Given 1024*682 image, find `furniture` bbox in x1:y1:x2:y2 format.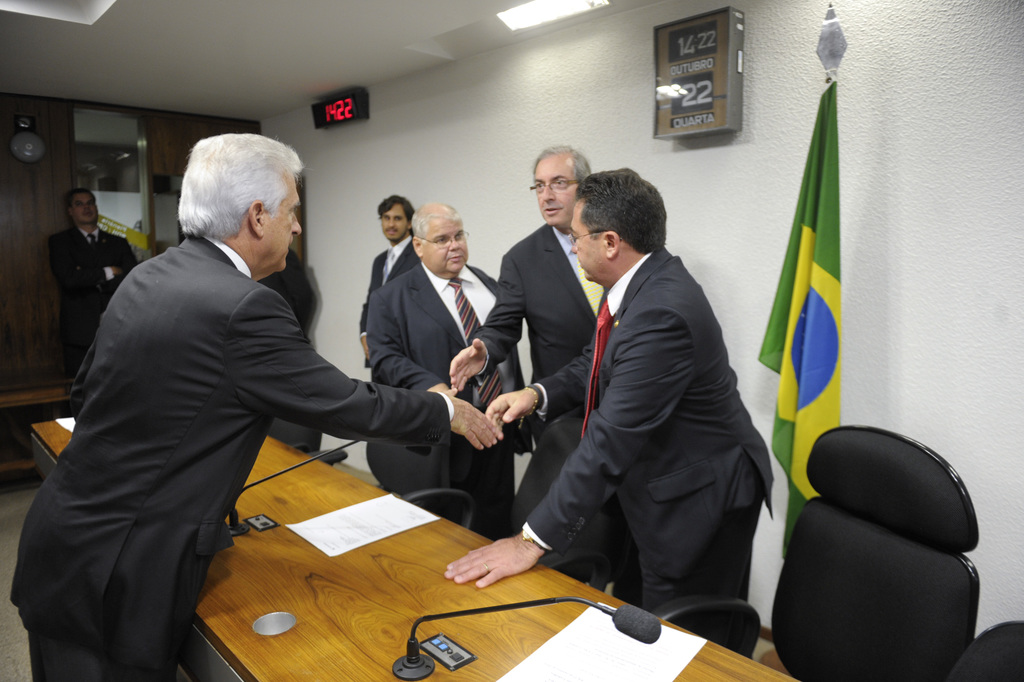
305:435:453:510.
